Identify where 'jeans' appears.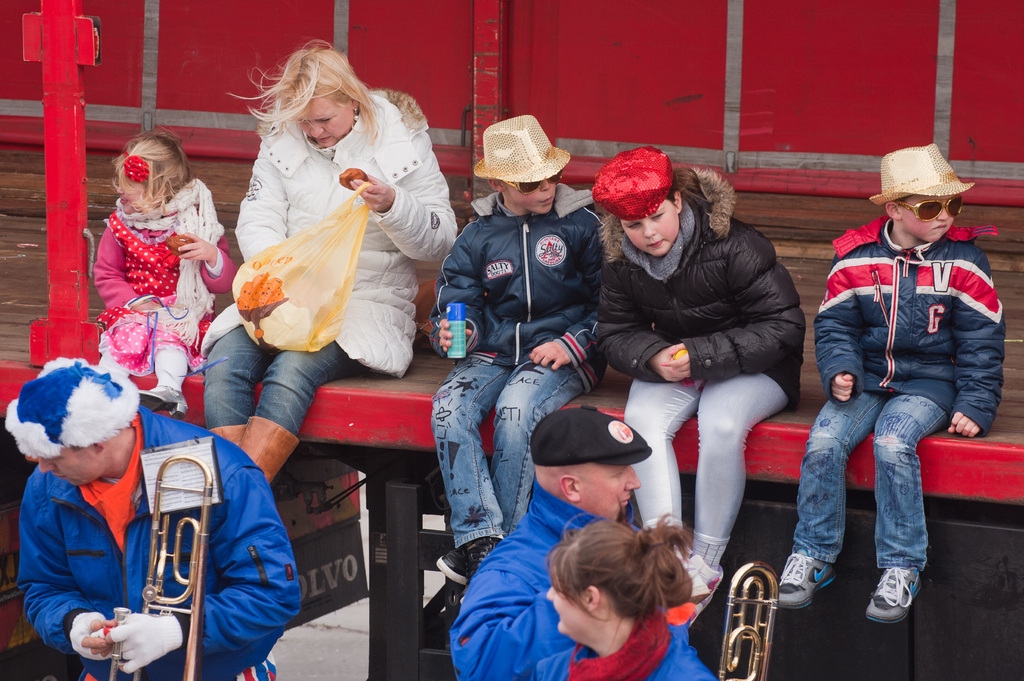
Appears at detection(613, 377, 781, 566).
